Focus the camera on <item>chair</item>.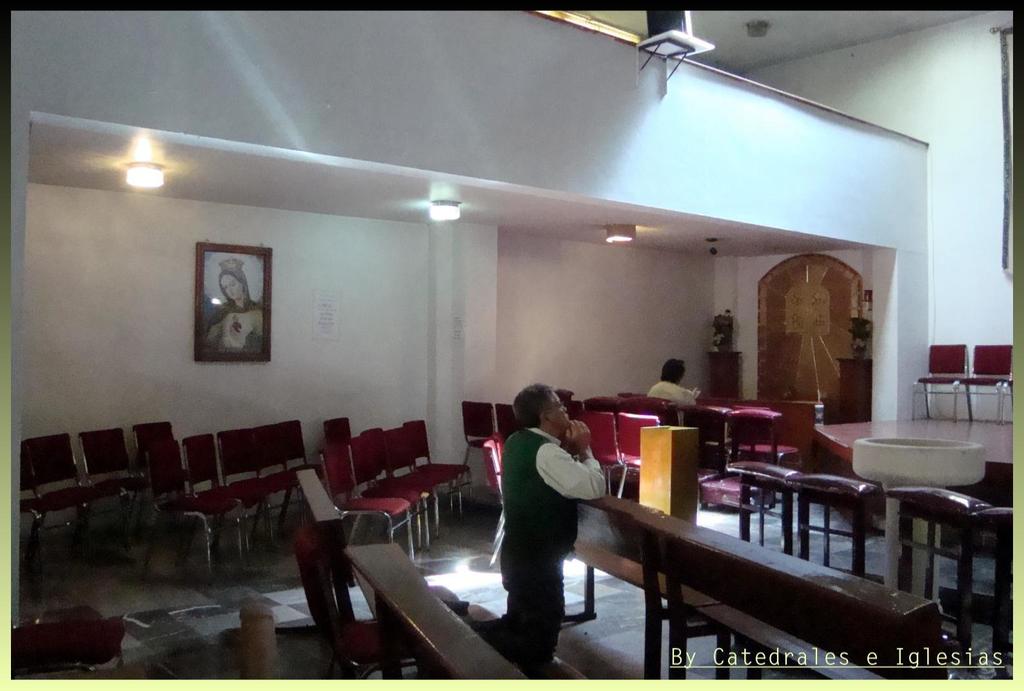
Focus region: detection(961, 344, 1017, 424).
